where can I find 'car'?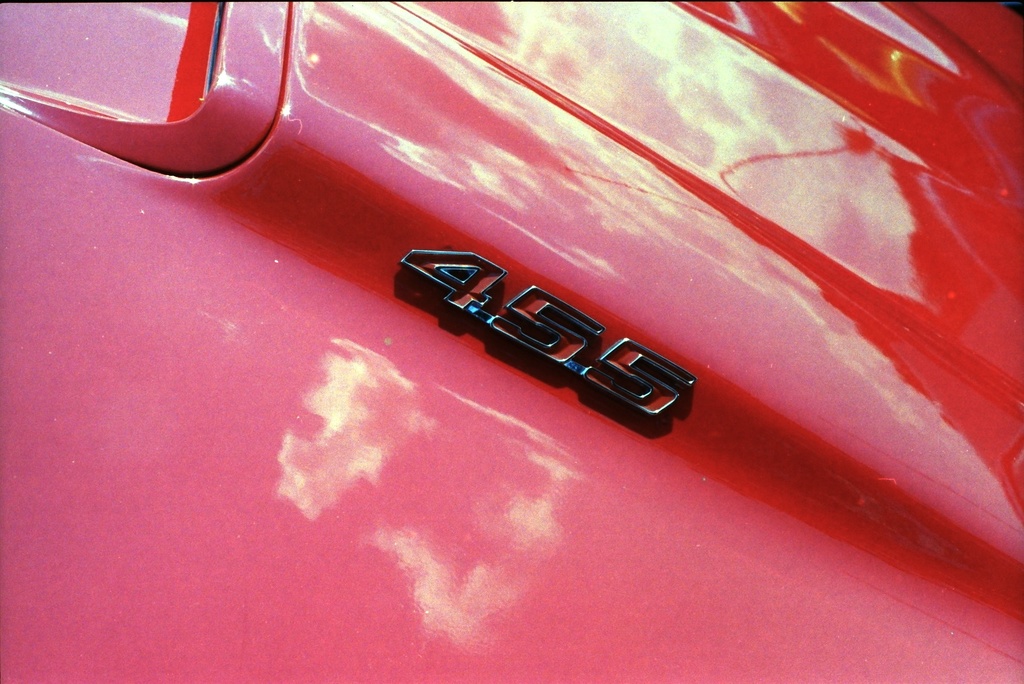
You can find it at (0, 20, 1023, 649).
